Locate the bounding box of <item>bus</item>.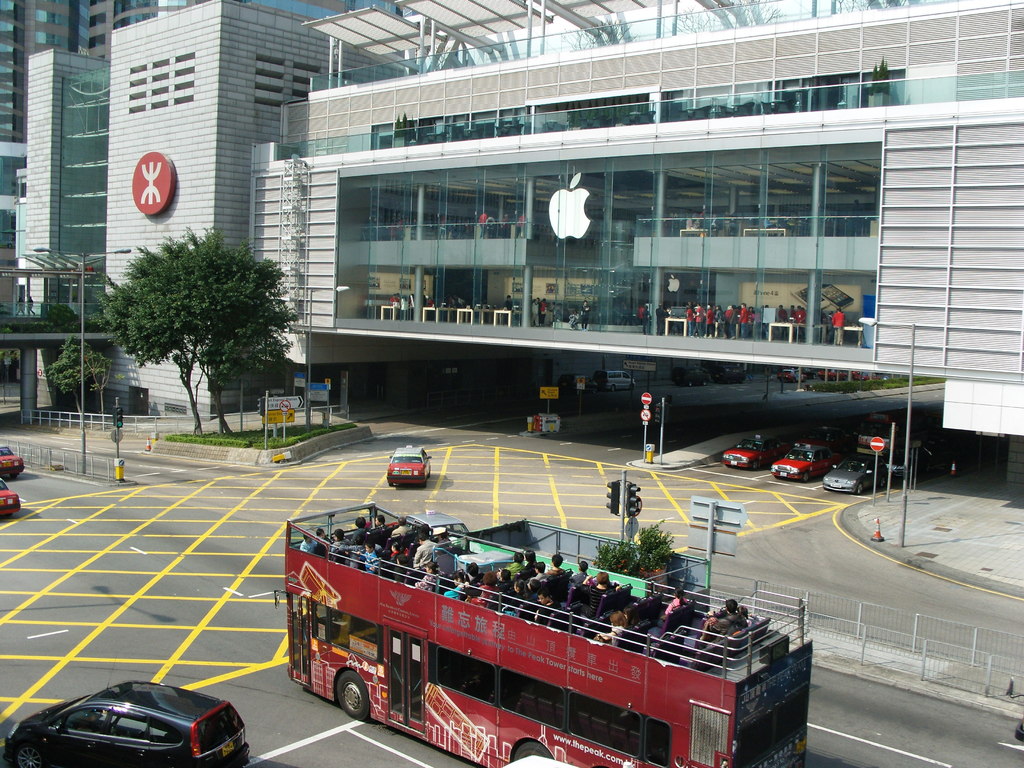
Bounding box: x1=275 y1=501 x2=812 y2=767.
